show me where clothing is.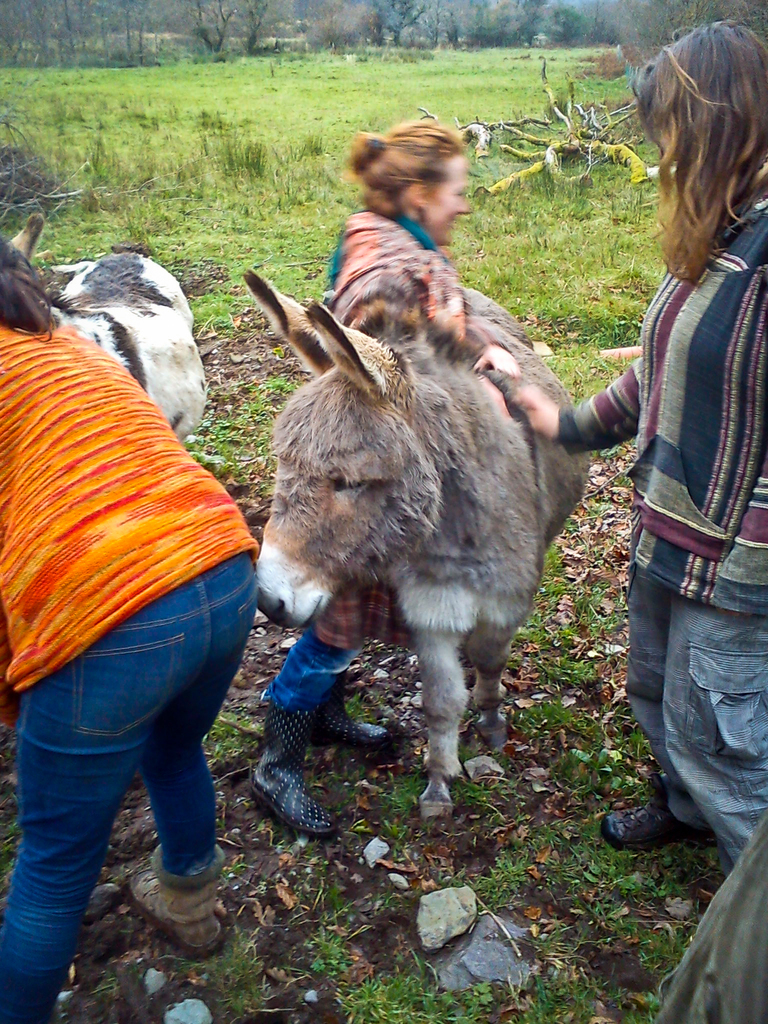
clothing is at bbox=(0, 321, 264, 1023).
